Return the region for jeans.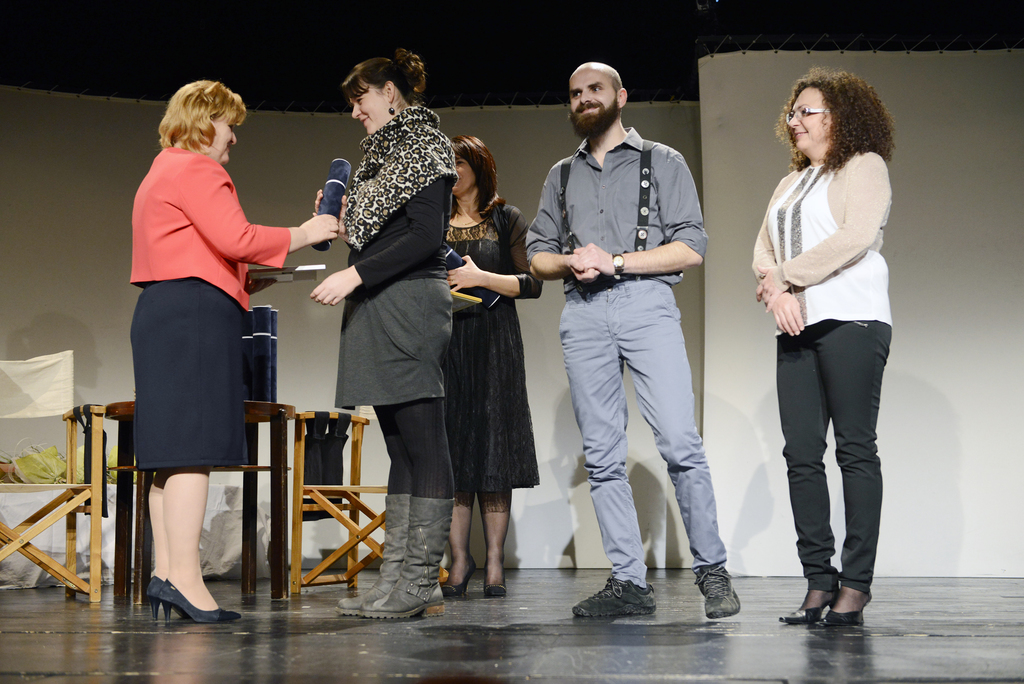
crop(540, 243, 730, 605).
